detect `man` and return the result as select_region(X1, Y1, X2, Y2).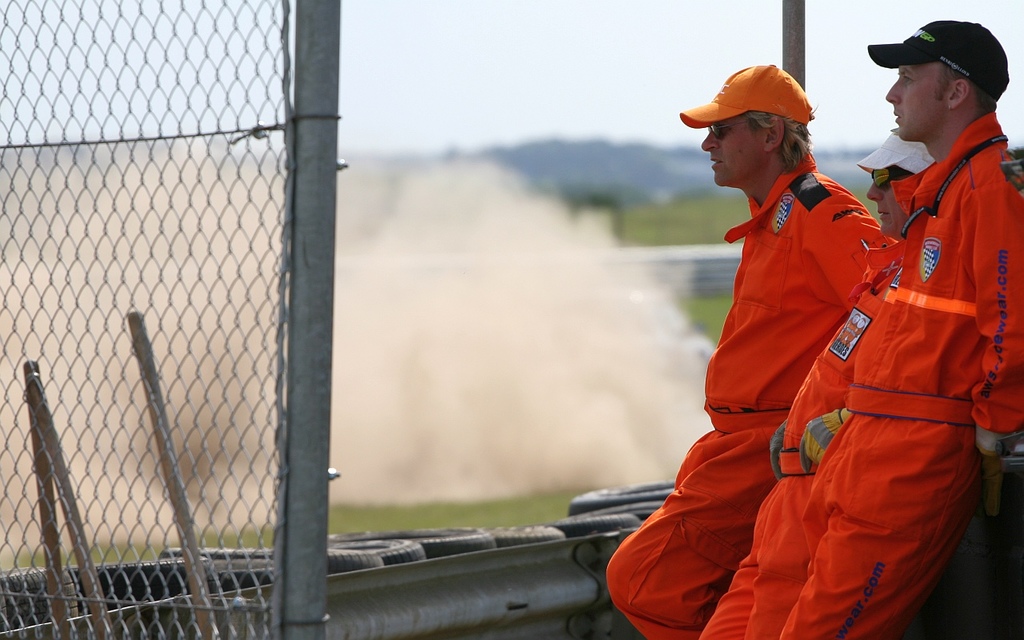
select_region(780, 18, 1023, 639).
